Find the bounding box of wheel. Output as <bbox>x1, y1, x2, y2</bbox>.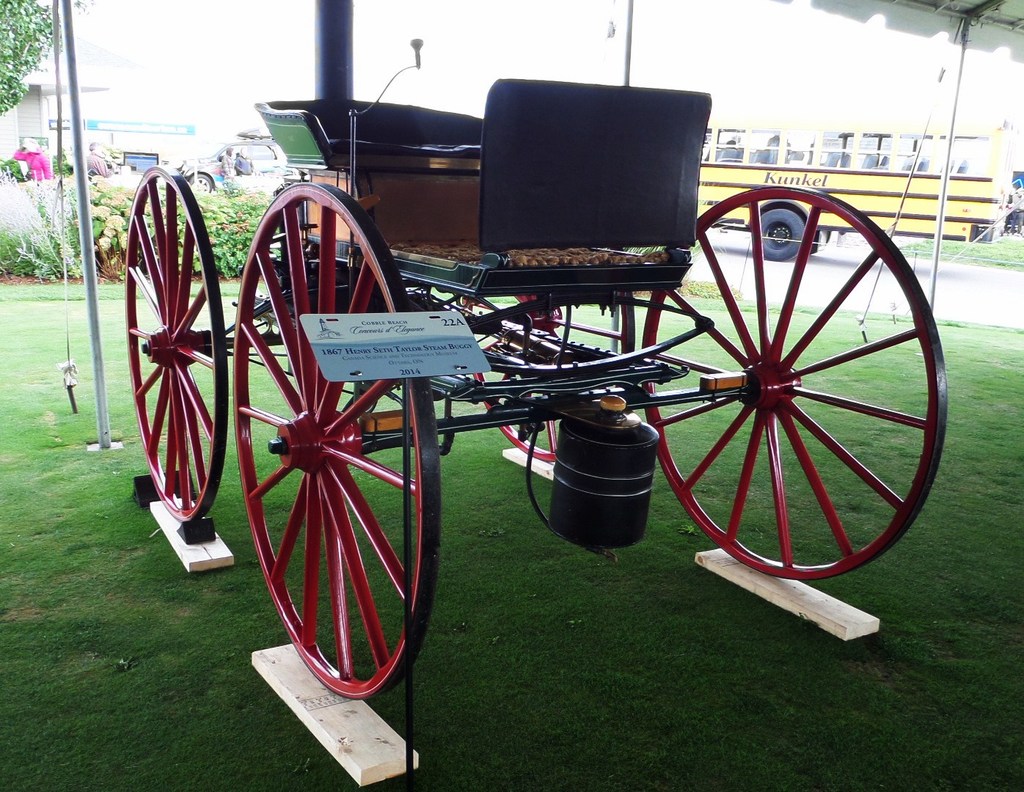
<bbox>761, 209, 806, 261</bbox>.
